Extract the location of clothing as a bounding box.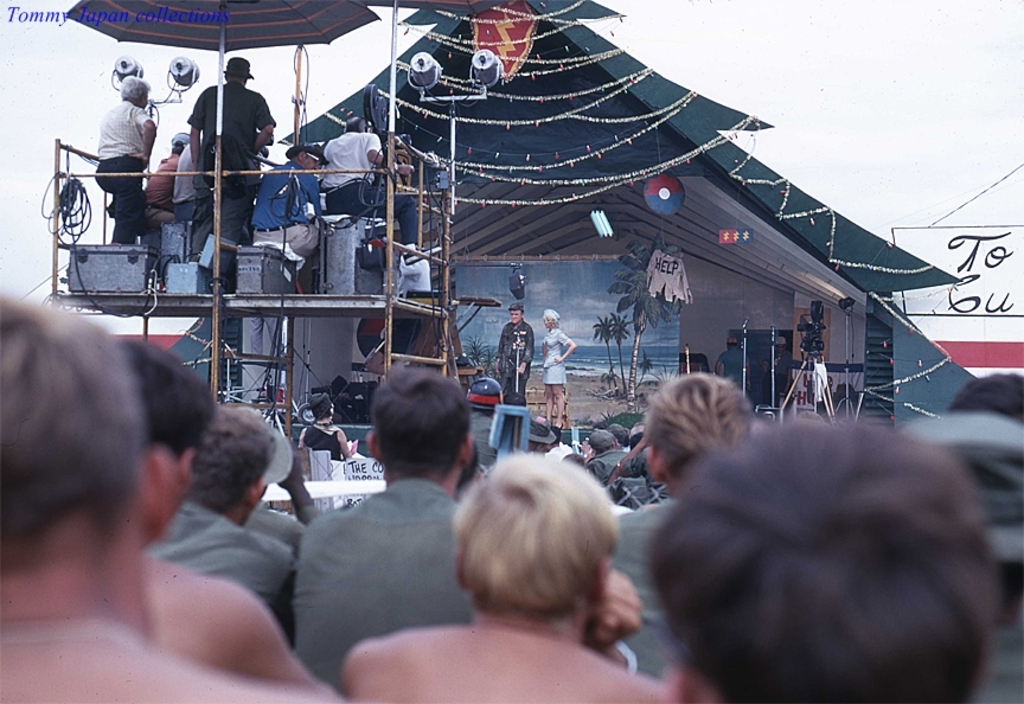
248:153:325:263.
